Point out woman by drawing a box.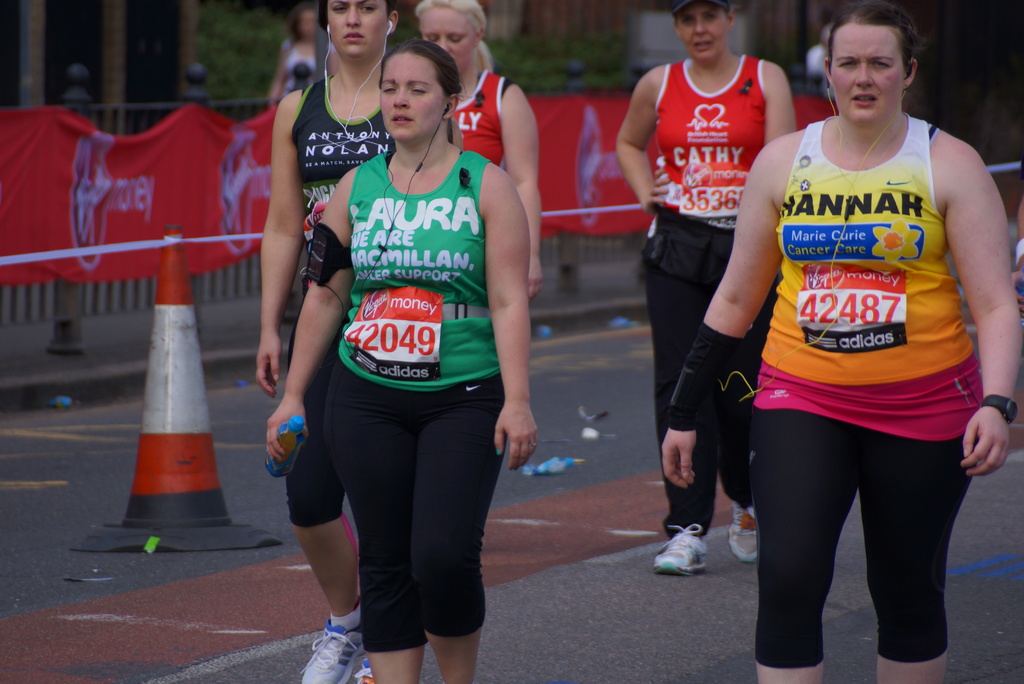
rect(258, 42, 541, 683).
